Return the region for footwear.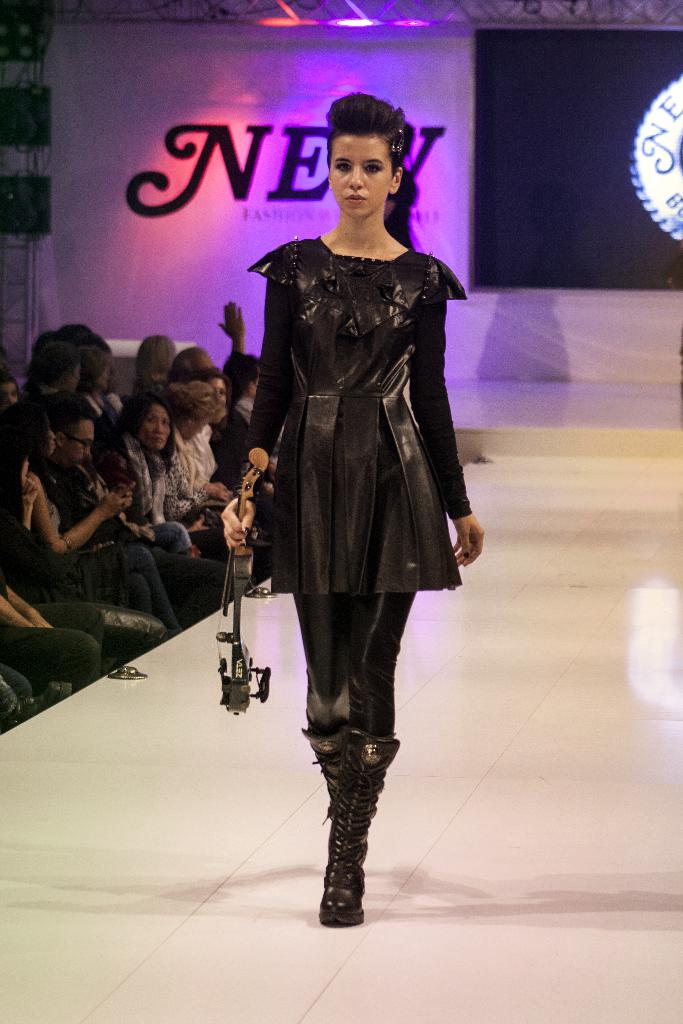
left=297, top=708, right=406, bottom=936.
